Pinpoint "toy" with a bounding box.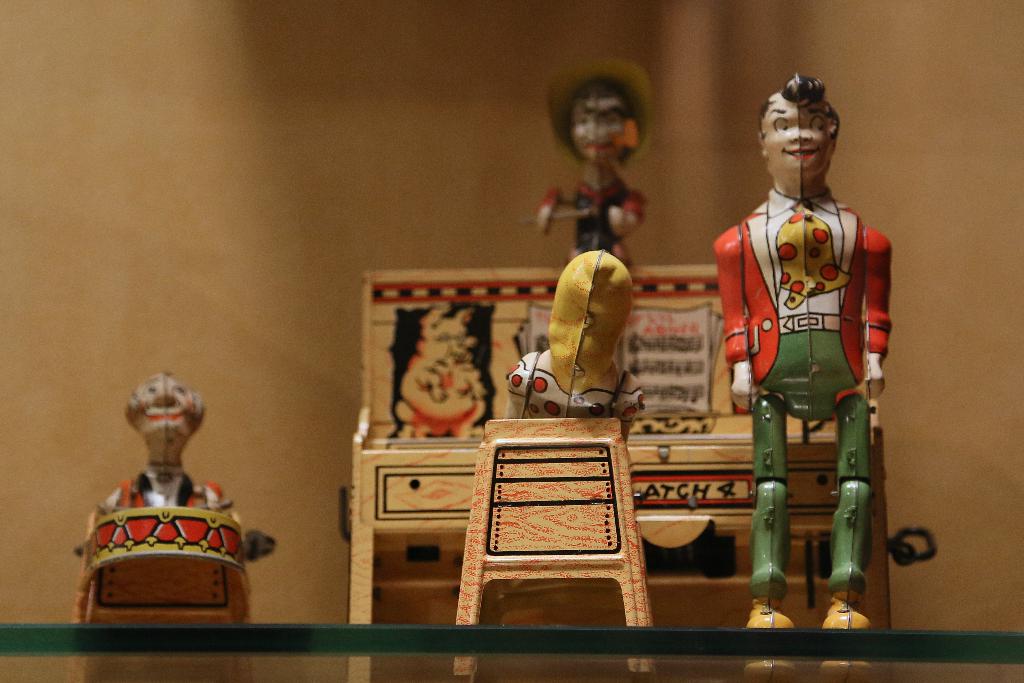
Rect(715, 72, 893, 634).
